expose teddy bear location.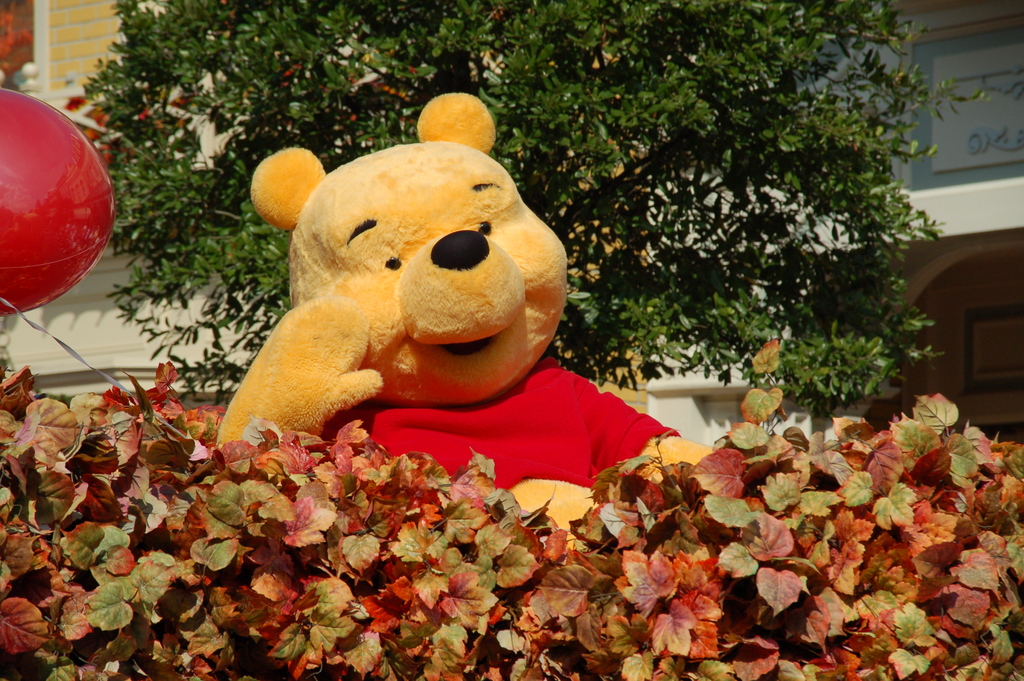
Exposed at 214,91,722,548.
